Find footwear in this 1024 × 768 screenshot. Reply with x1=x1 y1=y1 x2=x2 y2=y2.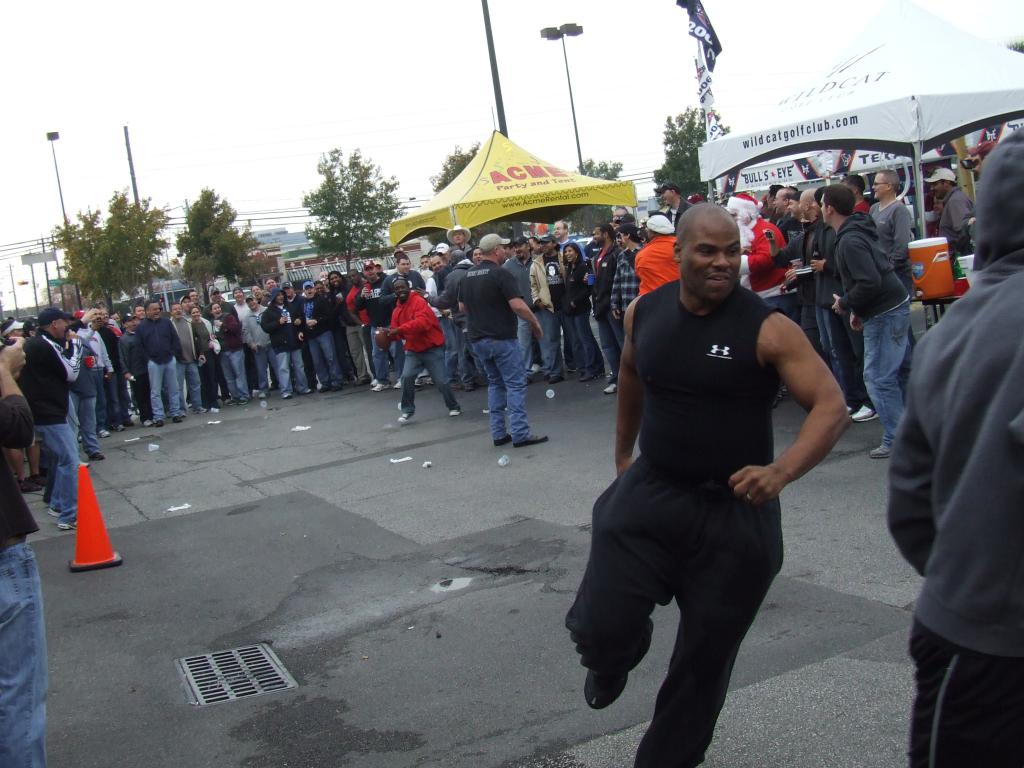
x1=492 y1=438 x2=513 y2=447.
